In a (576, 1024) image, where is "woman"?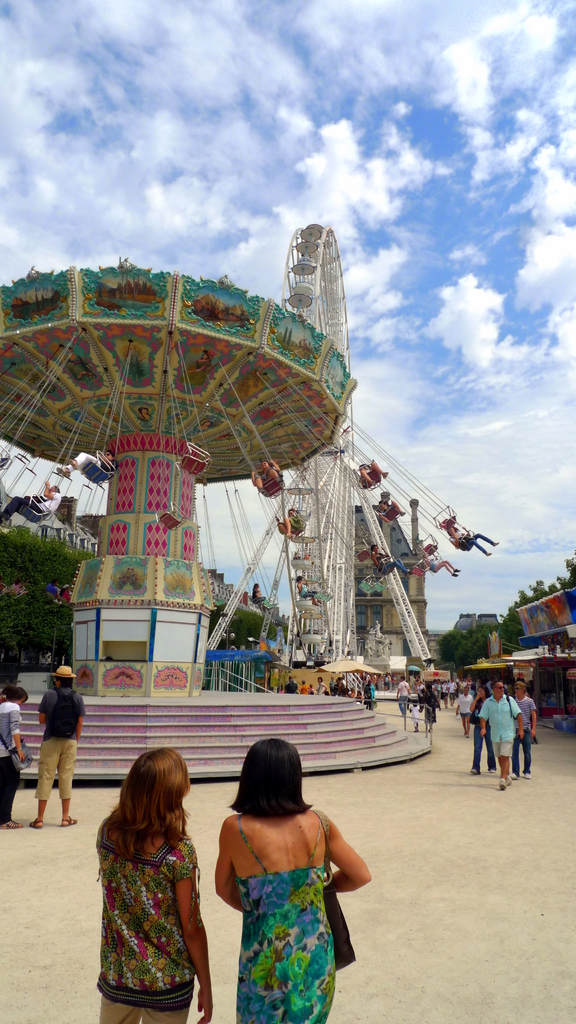
{"left": 195, "top": 420, "right": 212, "bottom": 433}.
